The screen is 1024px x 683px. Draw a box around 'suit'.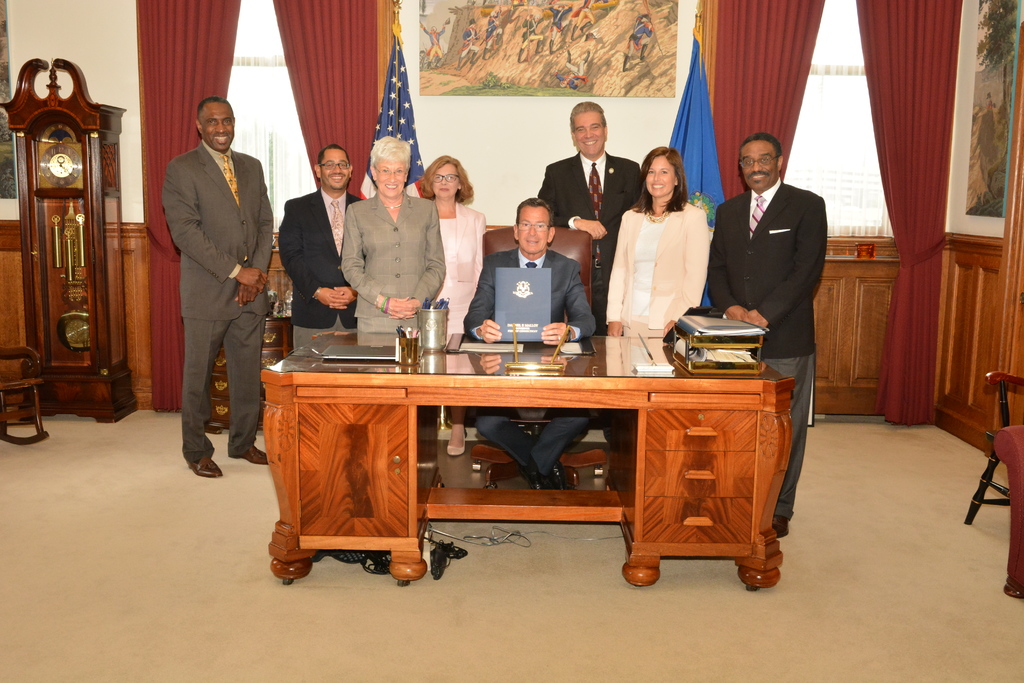
[left=335, top=188, right=446, bottom=334].
